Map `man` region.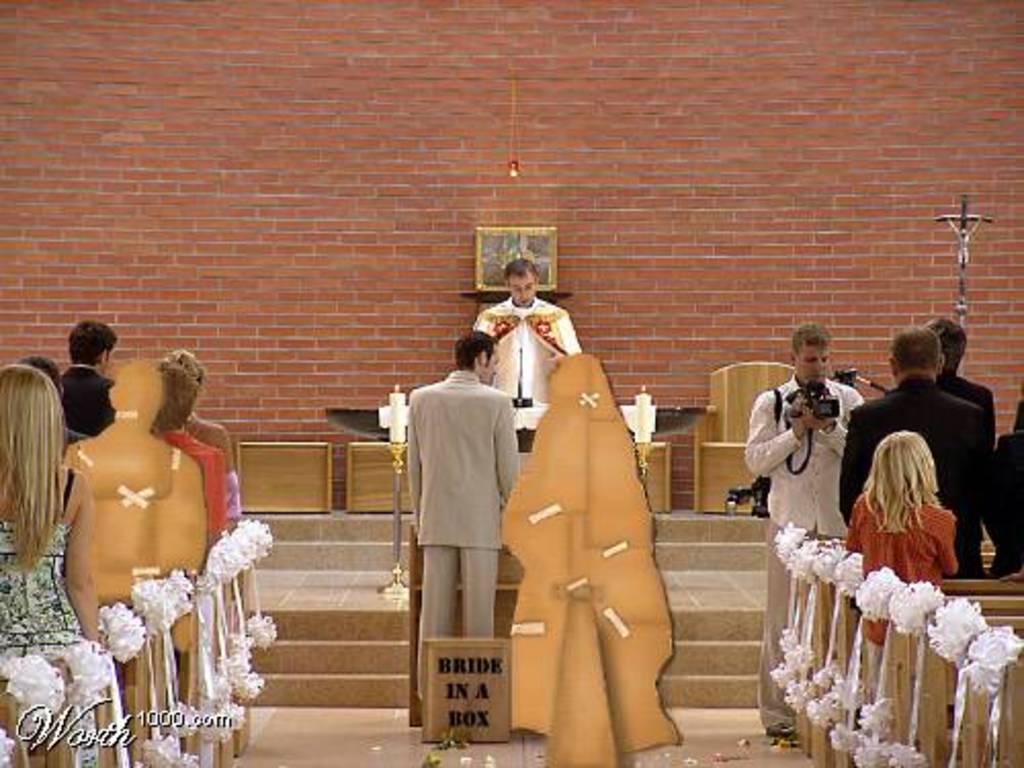
Mapped to [x1=66, y1=324, x2=119, y2=438].
